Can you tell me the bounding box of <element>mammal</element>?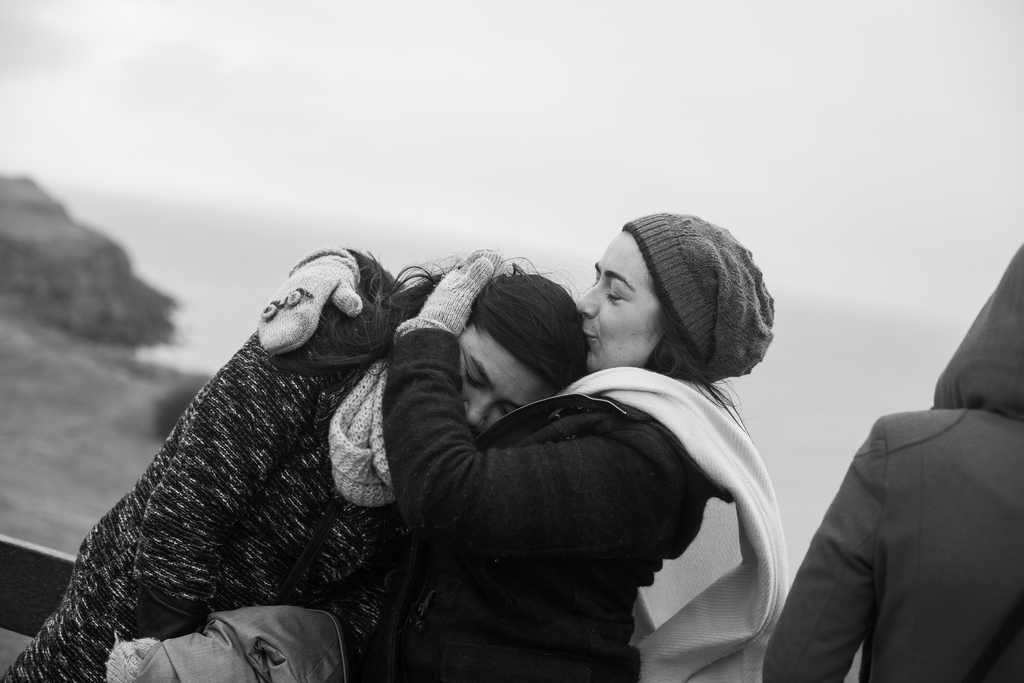
{"x1": 756, "y1": 239, "x2": 1023, "y2": 682}.
